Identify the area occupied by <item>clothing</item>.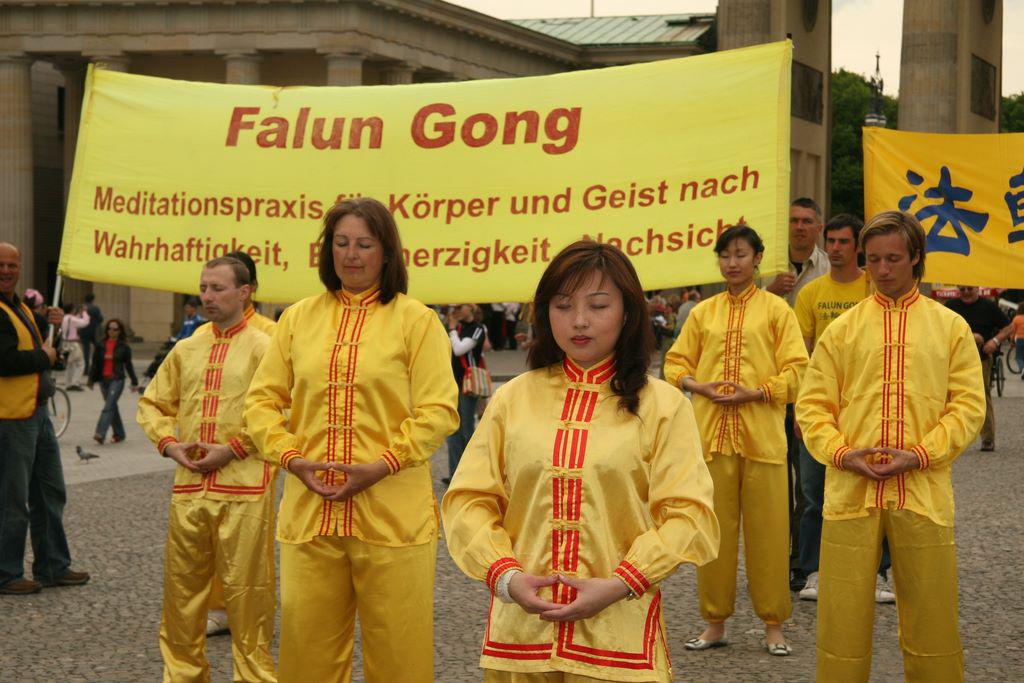
Area: 664, 284, 814, 608.
